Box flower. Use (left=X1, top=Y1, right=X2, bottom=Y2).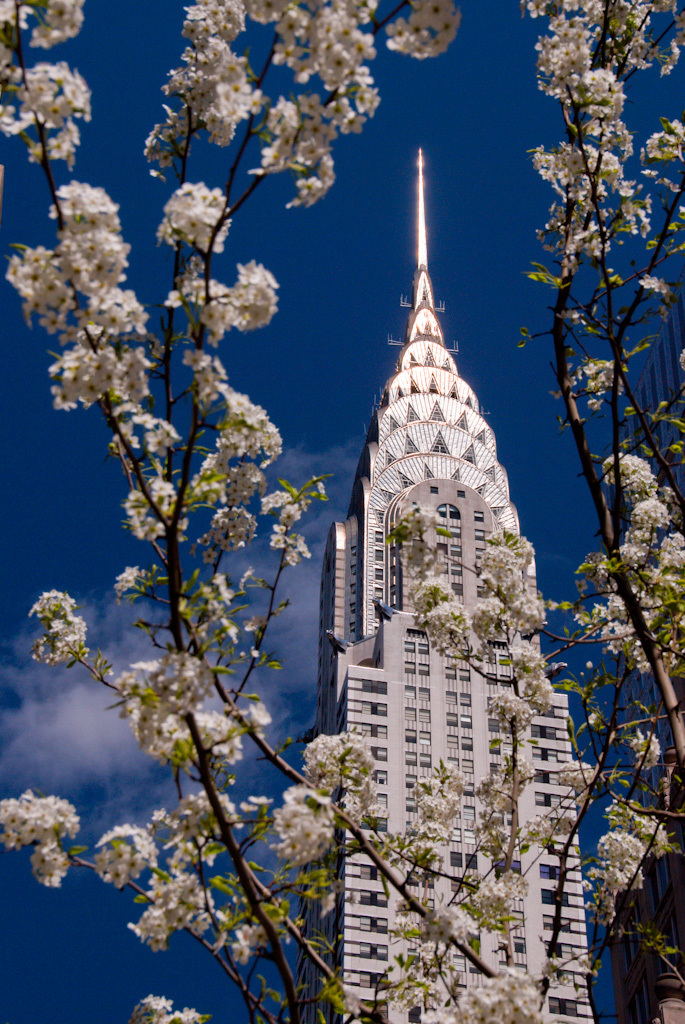
(left=263, top=785, right=336, bottom=887).
